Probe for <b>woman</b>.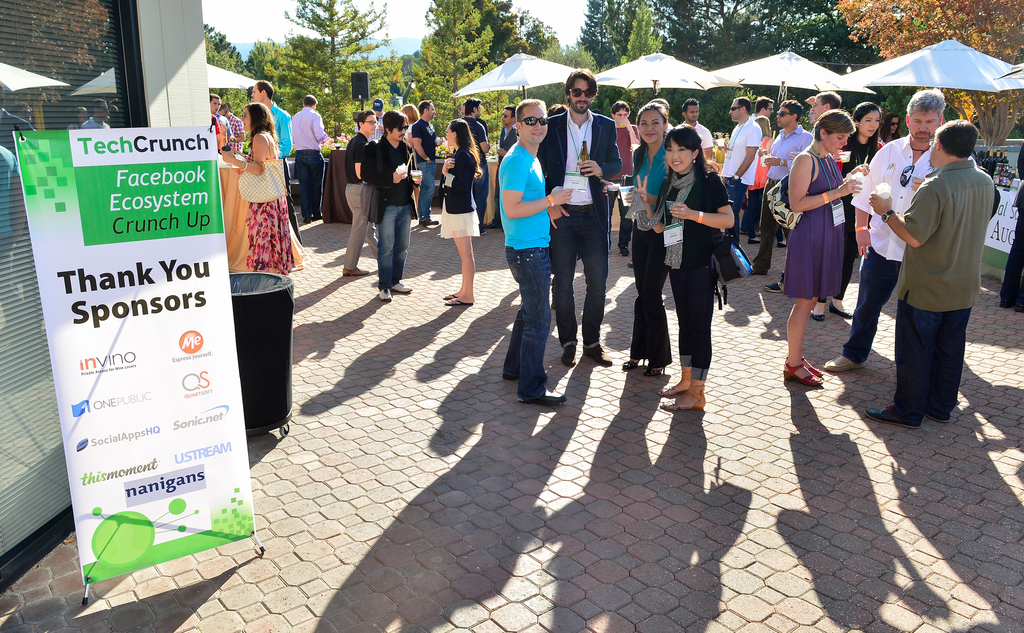
Probe result: select_region(604, 104, 672, 377).
